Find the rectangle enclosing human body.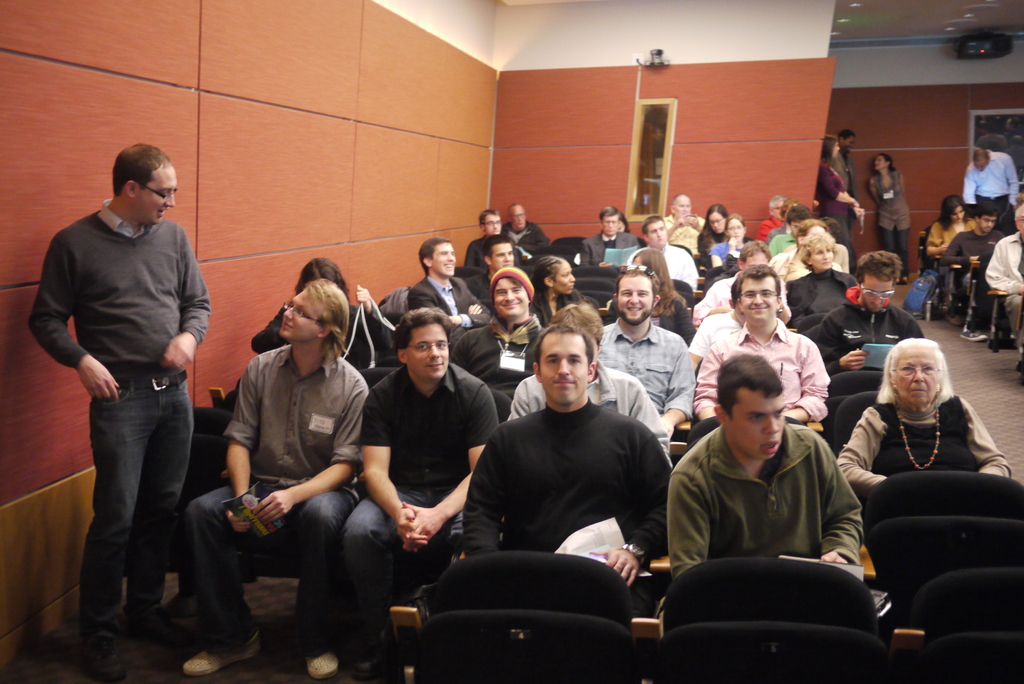
box=[470, 271, 495, 304].
